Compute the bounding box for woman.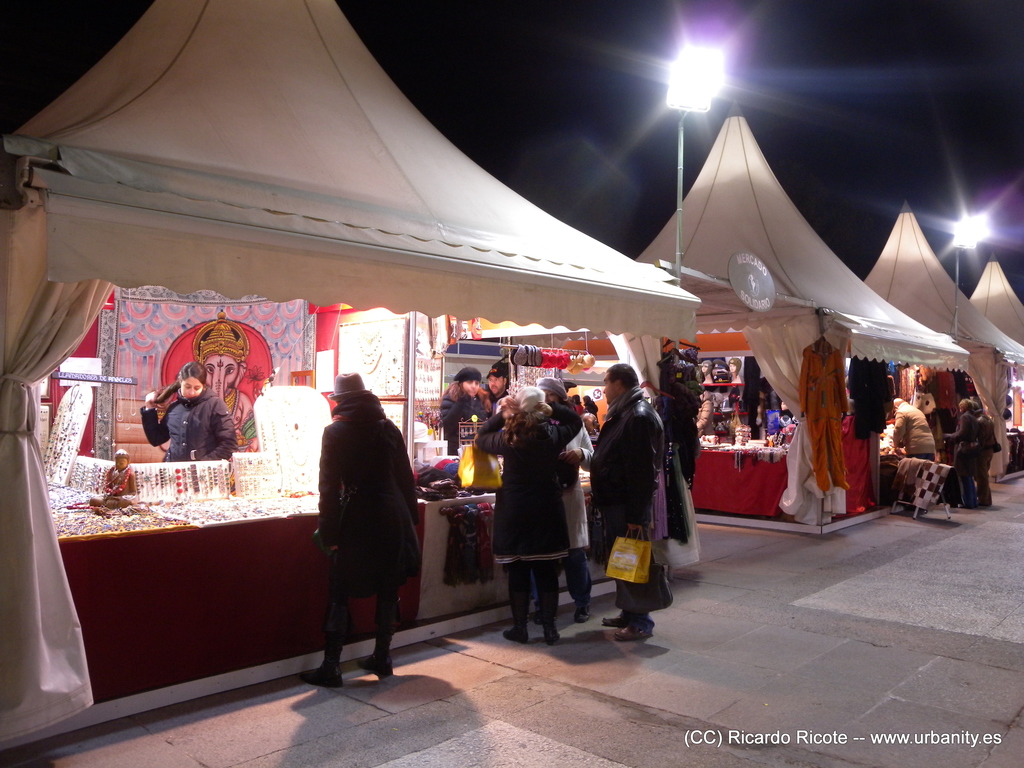
rect(440, 369, 485, 454).
